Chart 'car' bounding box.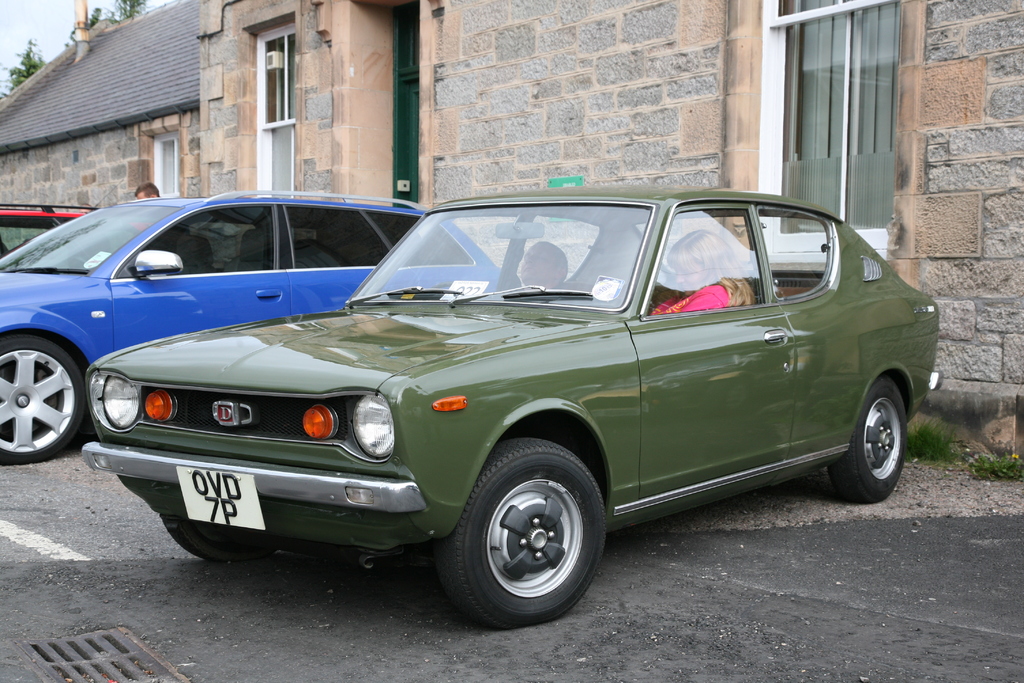
Charted: pyautogui.locateOnScreen(83, 183, 940, 630).
